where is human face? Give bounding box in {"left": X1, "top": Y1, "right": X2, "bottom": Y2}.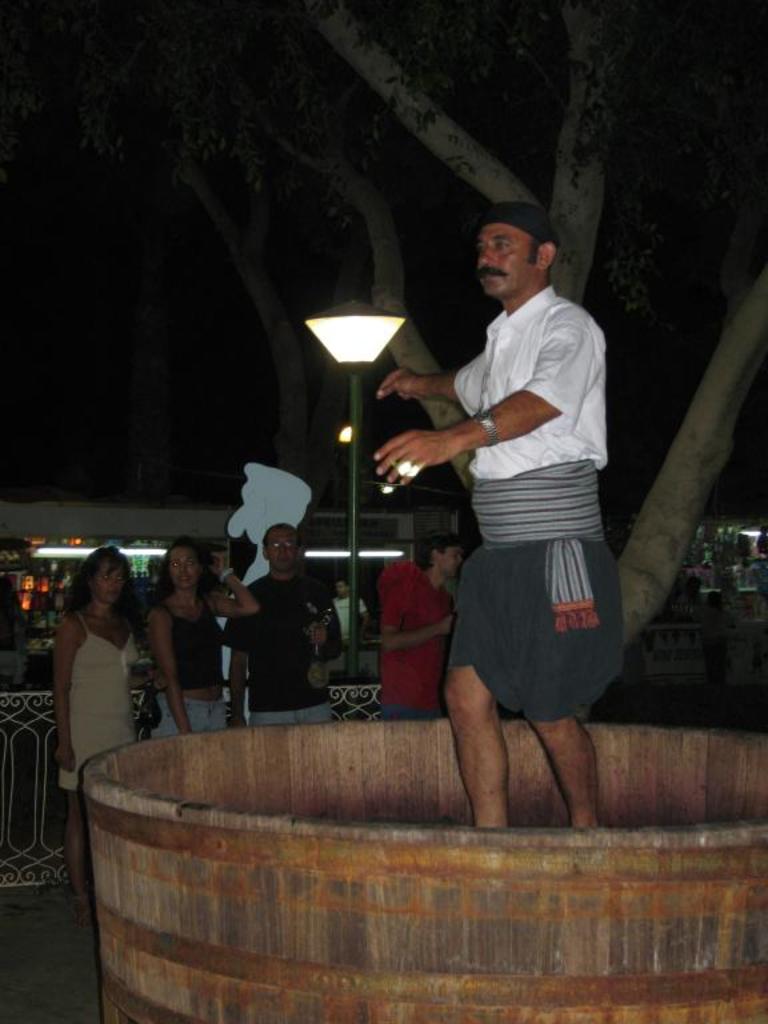
{"left": 475, "top": 225, "right": 539, "bottom": 297}.
